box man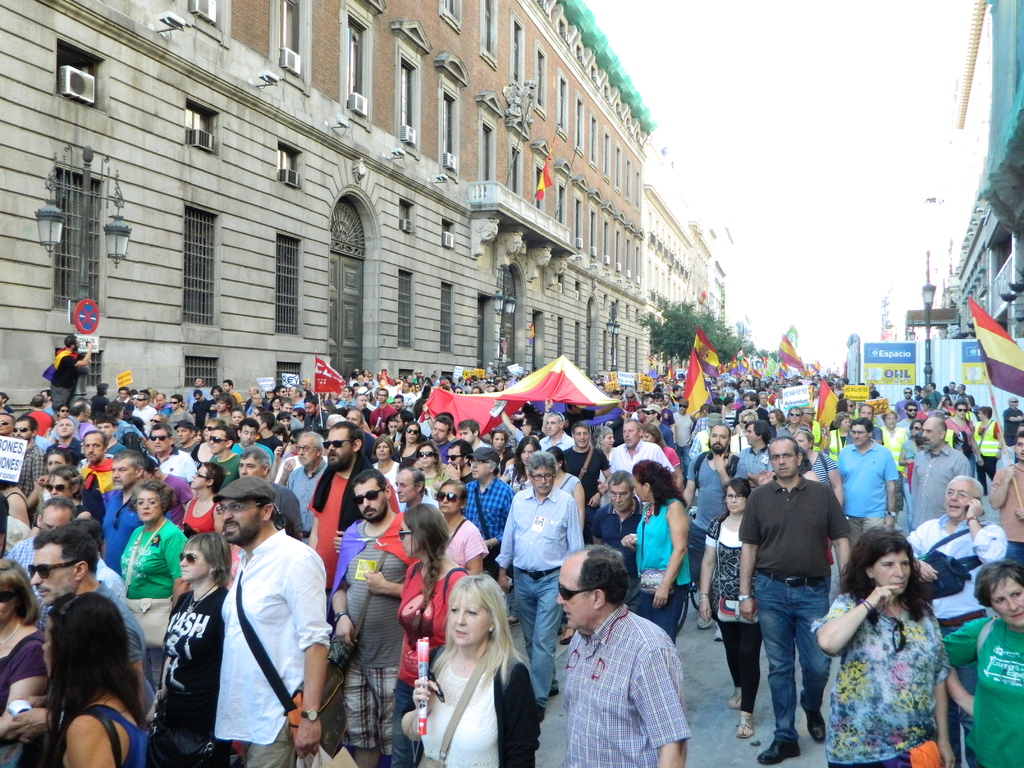
l=1004, t=397, r=1023, b=463
